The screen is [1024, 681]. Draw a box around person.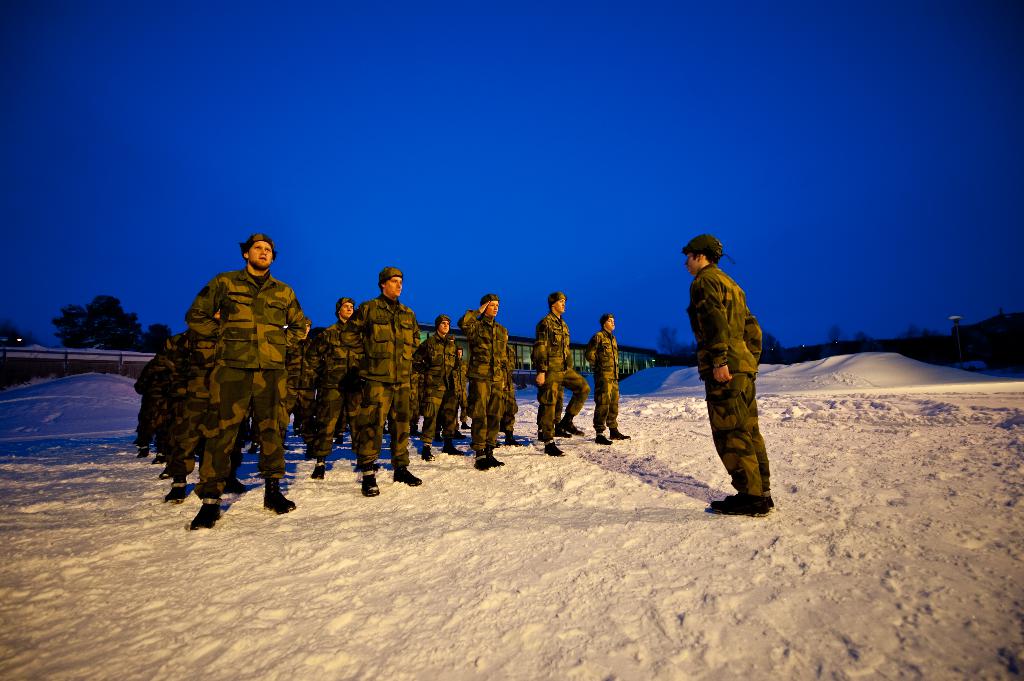
bbox=[354, 268, 413, 488].
